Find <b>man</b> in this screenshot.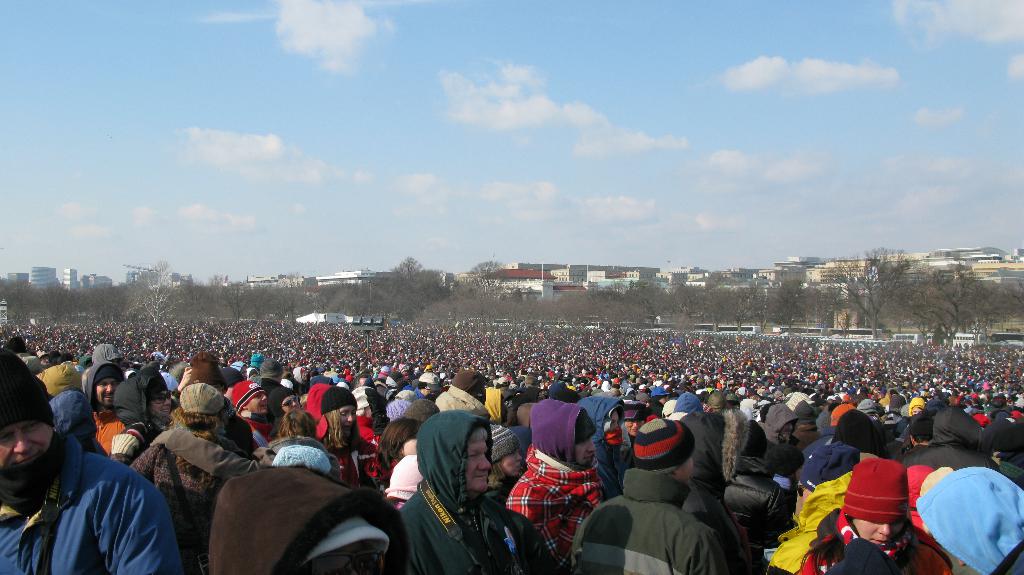
The bounding box for <b>man</b> is (left=764, top=403, right=801, bottom=453).
